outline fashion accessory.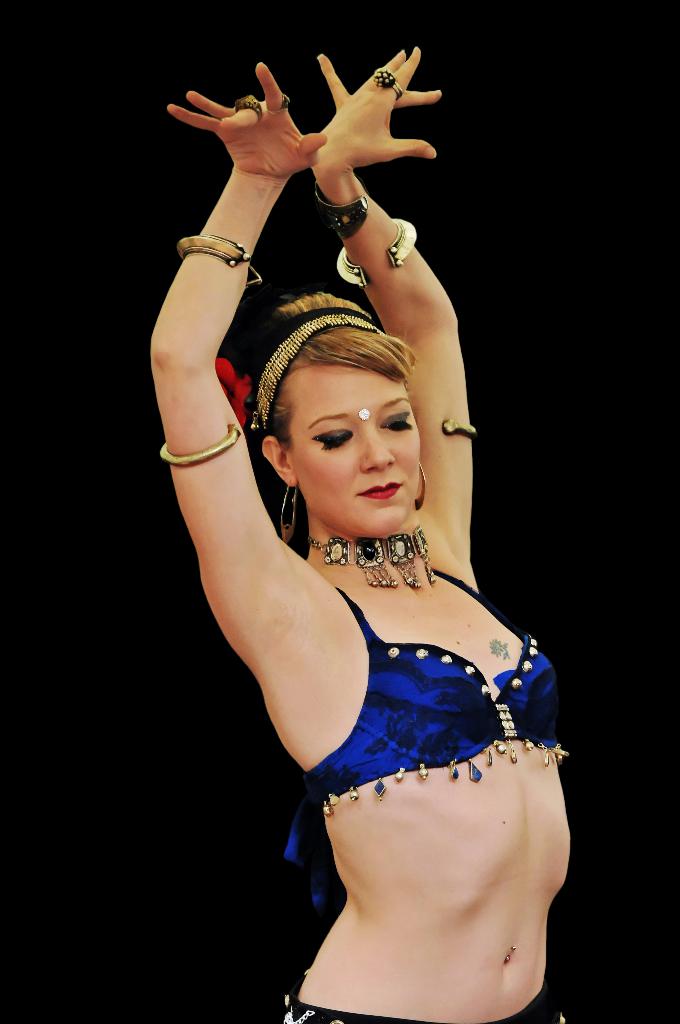
Outline: <box>444,421,480,431</box>.
